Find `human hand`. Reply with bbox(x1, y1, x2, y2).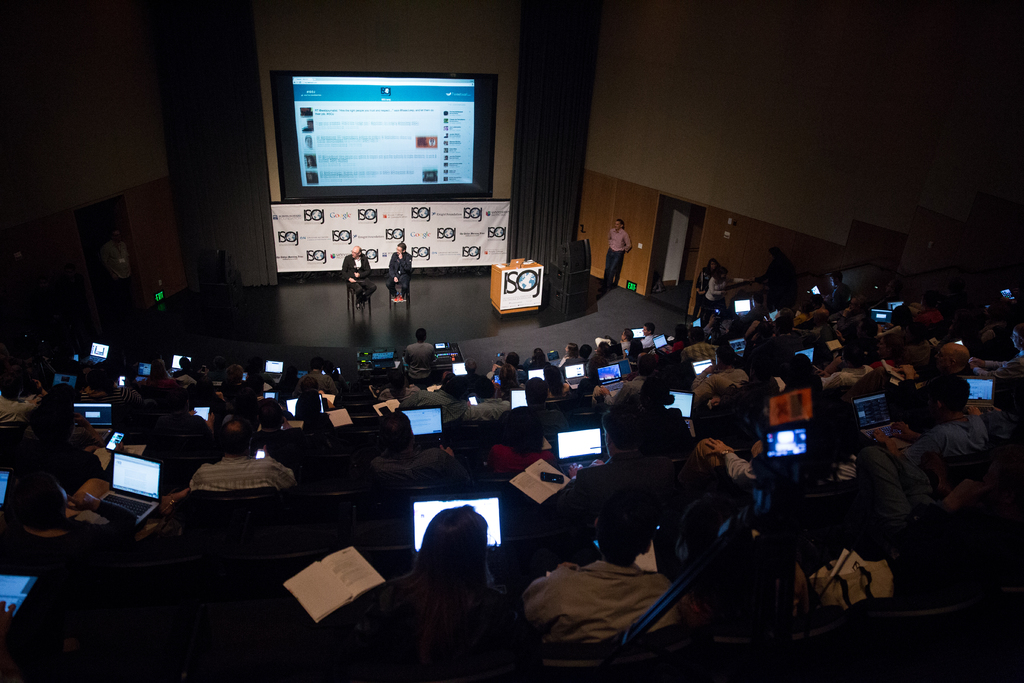
bbox(75, 411, 91, 428).
